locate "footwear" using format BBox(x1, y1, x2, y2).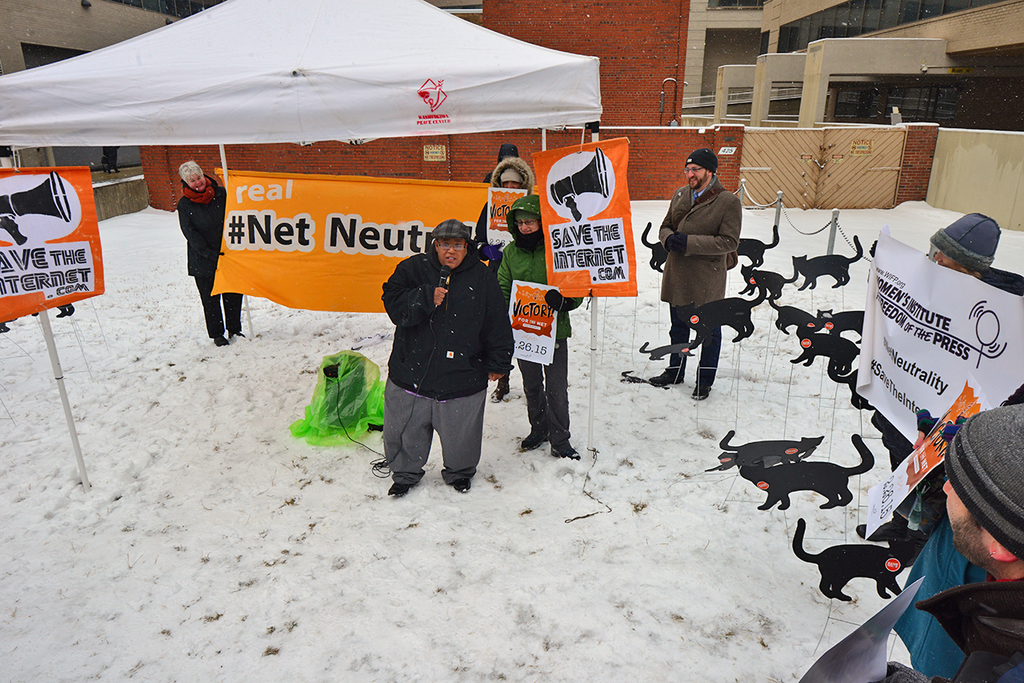
BBox(688, 383, 712, 399).
